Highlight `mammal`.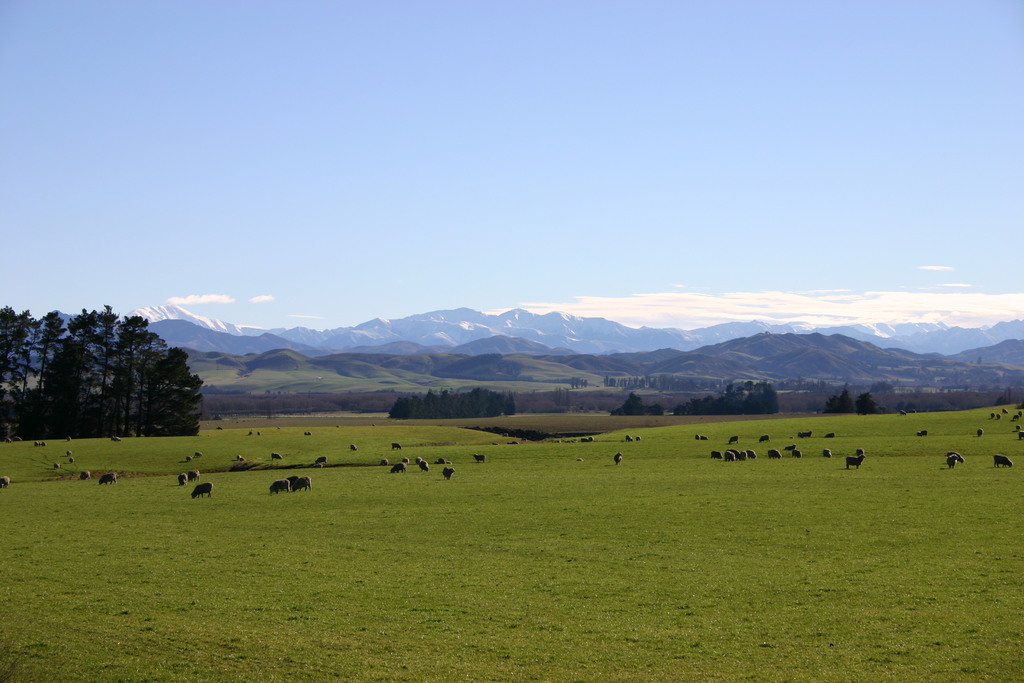
Highlighted region: locate(918, 429, 930, 436).
